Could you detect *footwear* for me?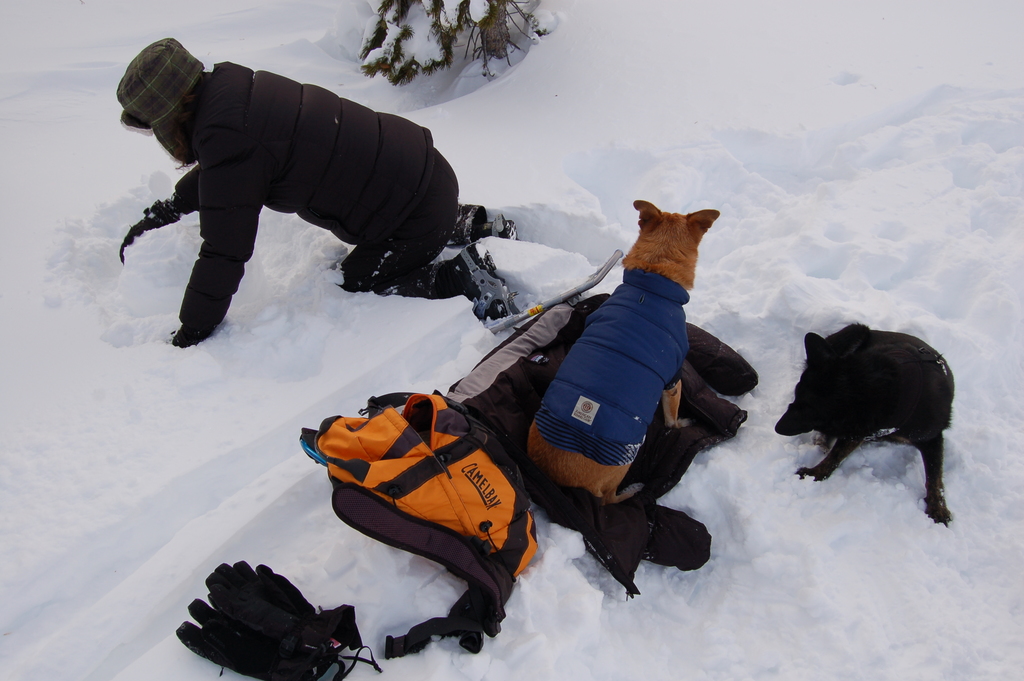
Detection result: {"left": 438, "top": 231, "right": 520, "bottom": 325}.
